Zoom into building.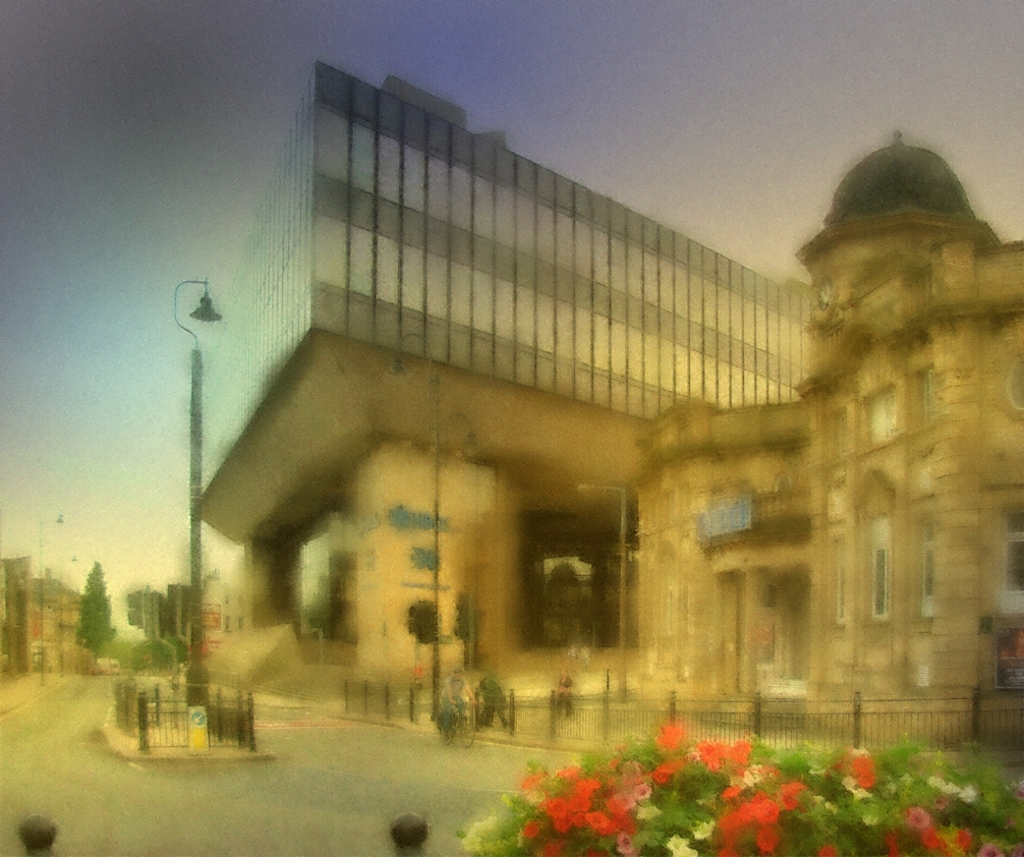
Zoom target: [left=628, top=129, right=1023, bottom=742].
